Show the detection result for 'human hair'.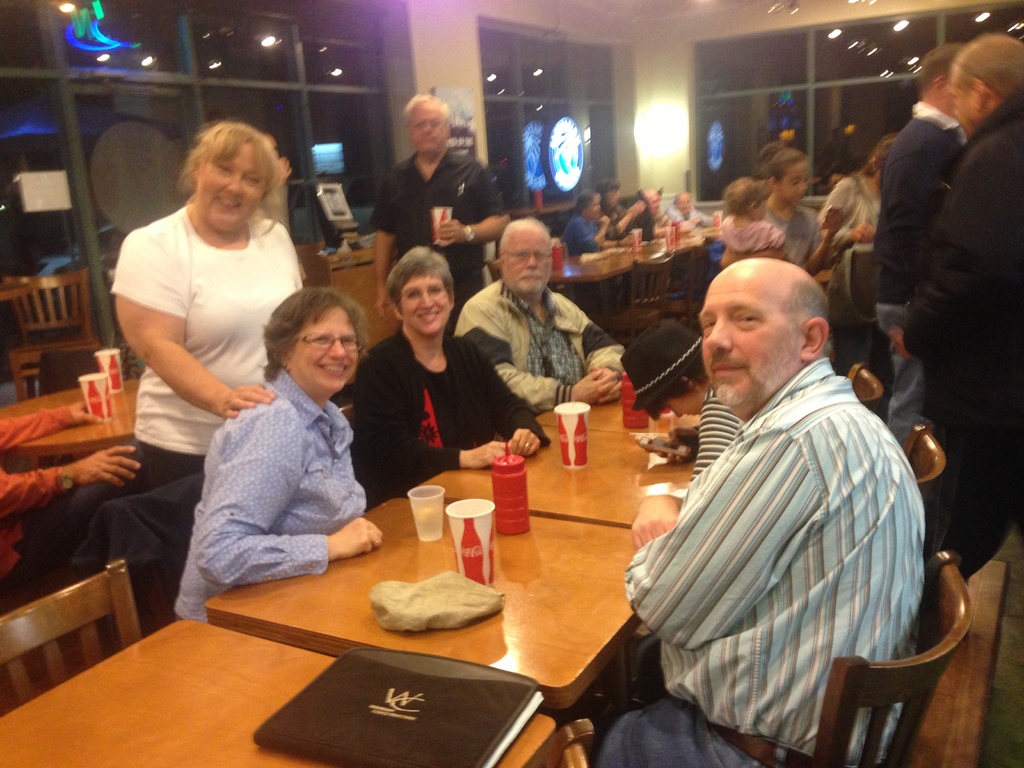
[x1=723, y1=175, x2=771, y2=214].
